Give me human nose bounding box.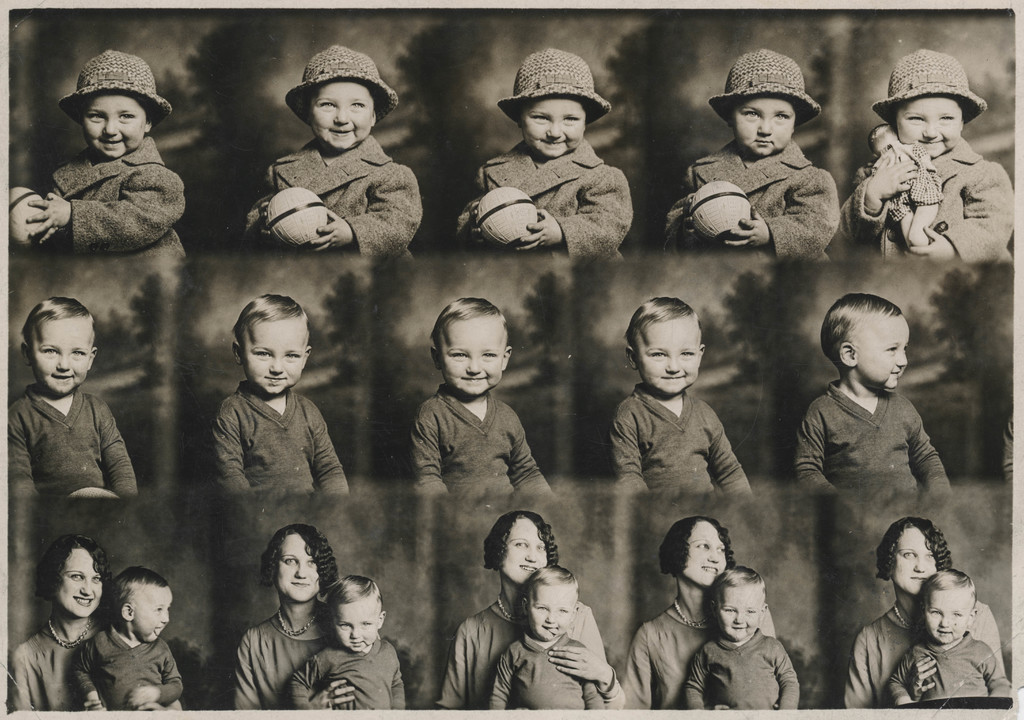
[268, 359, 283, 374].
